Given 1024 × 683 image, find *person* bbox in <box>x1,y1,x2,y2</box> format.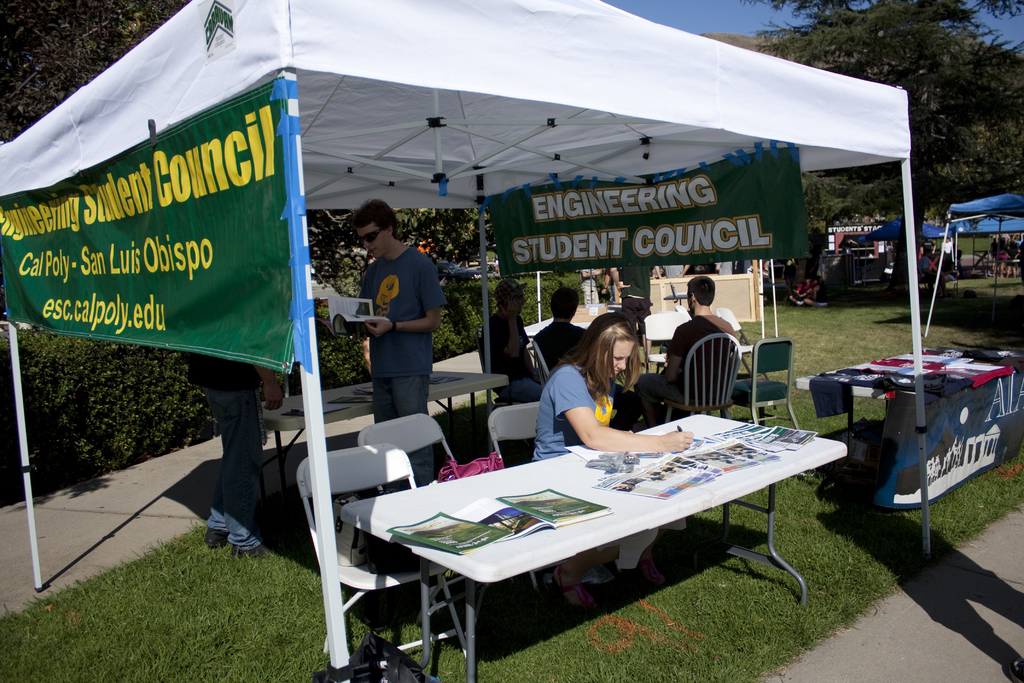
<box>633,267,738,431</box>.
